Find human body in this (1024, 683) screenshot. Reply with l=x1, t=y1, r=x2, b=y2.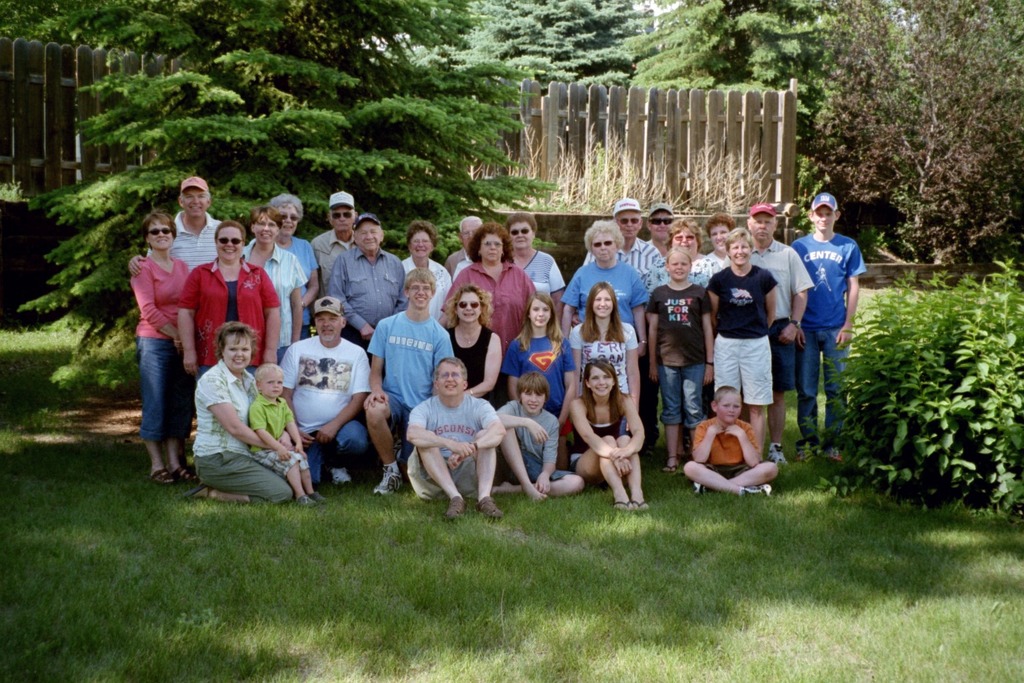
l=645, t=205, r=679, b=260.
